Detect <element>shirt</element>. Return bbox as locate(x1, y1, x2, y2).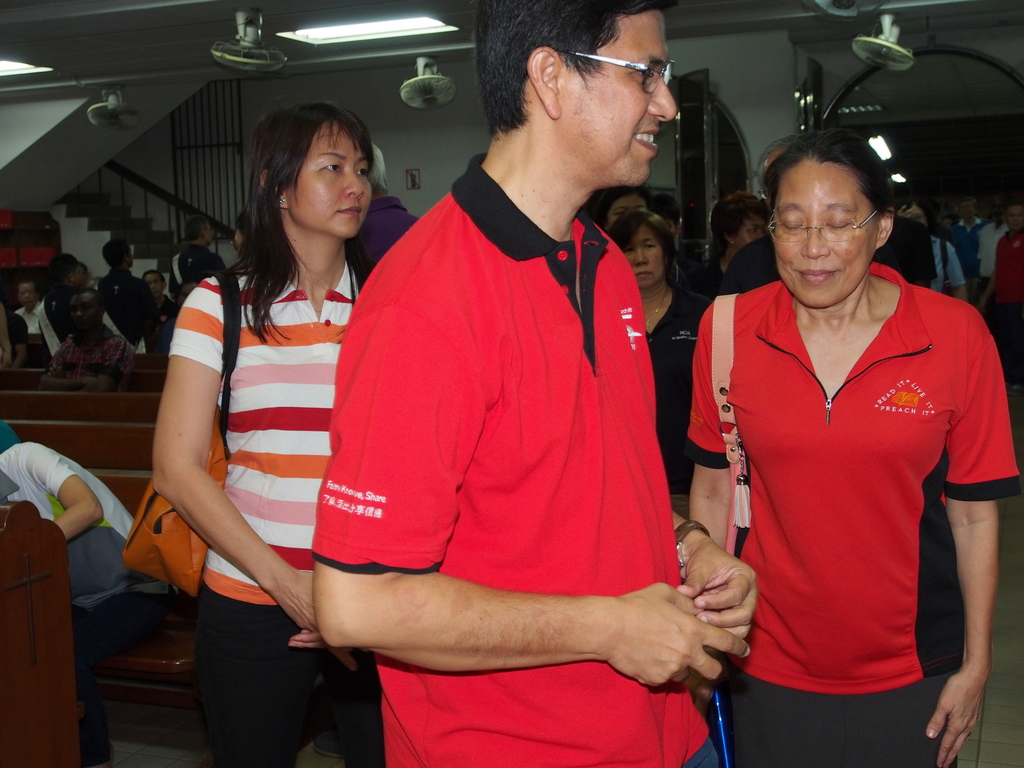
locate(978, 226, 1009, 275).
